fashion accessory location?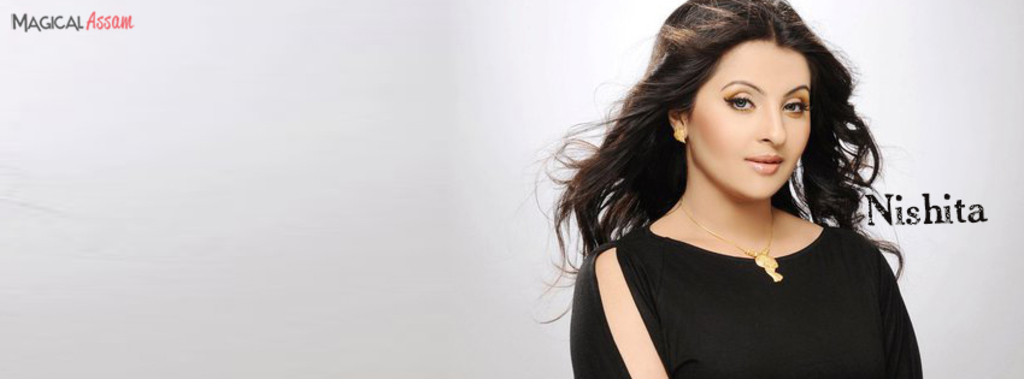
<box>679,200,777,286</box>
